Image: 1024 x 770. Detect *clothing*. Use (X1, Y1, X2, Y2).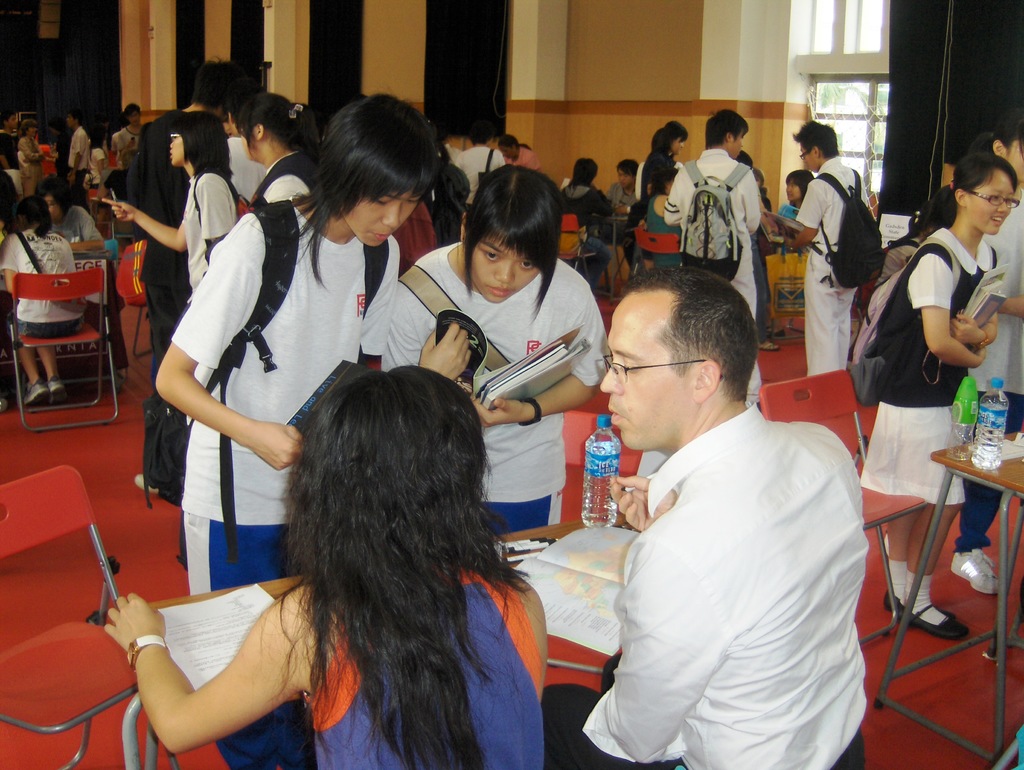
(645, 193, 687, 269).
